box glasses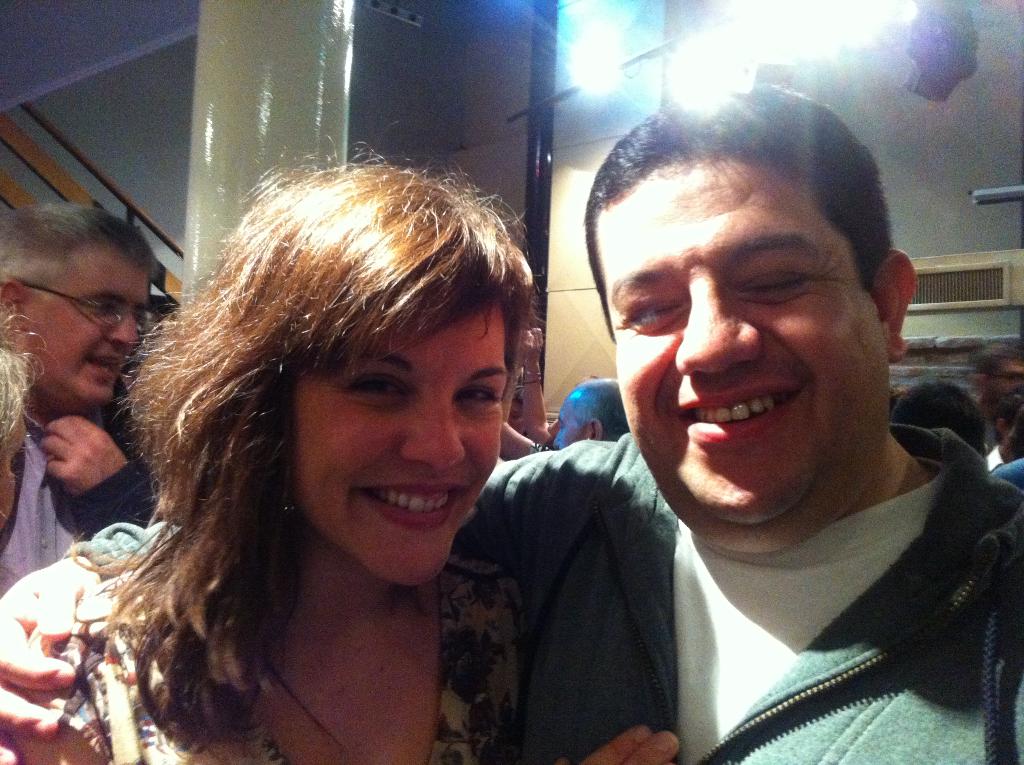
<box>20,280,159,334</box>
